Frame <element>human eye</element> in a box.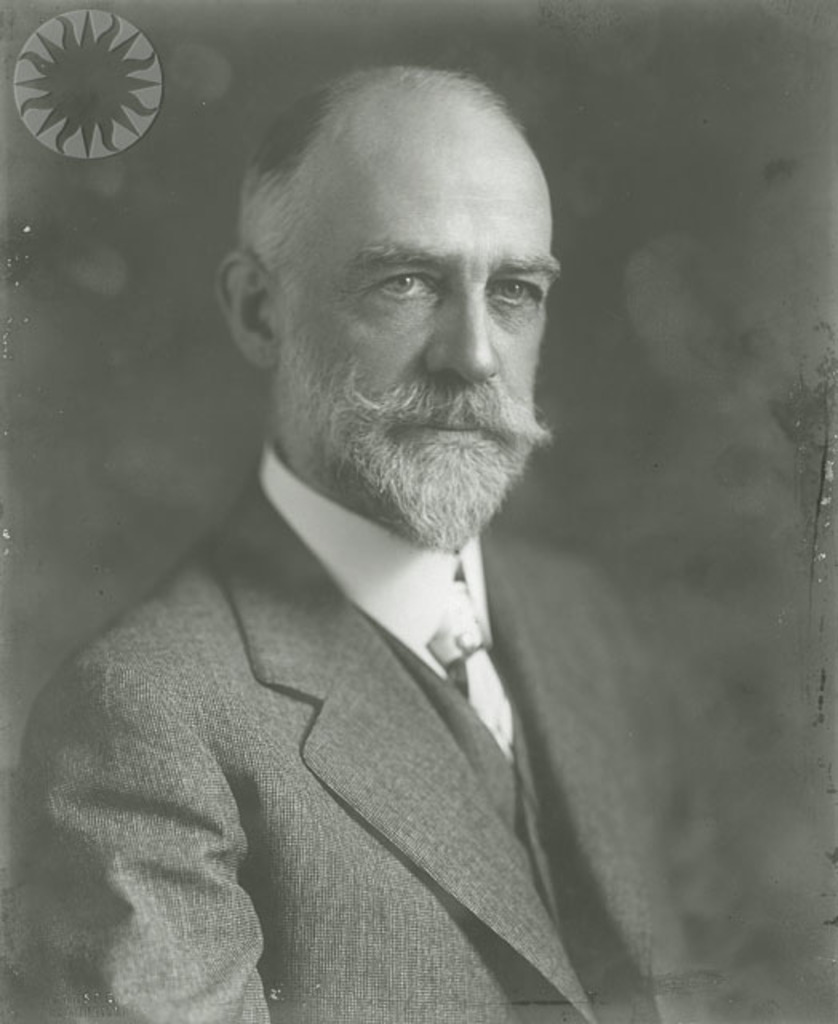
rect(486, 267, 544, 314).
